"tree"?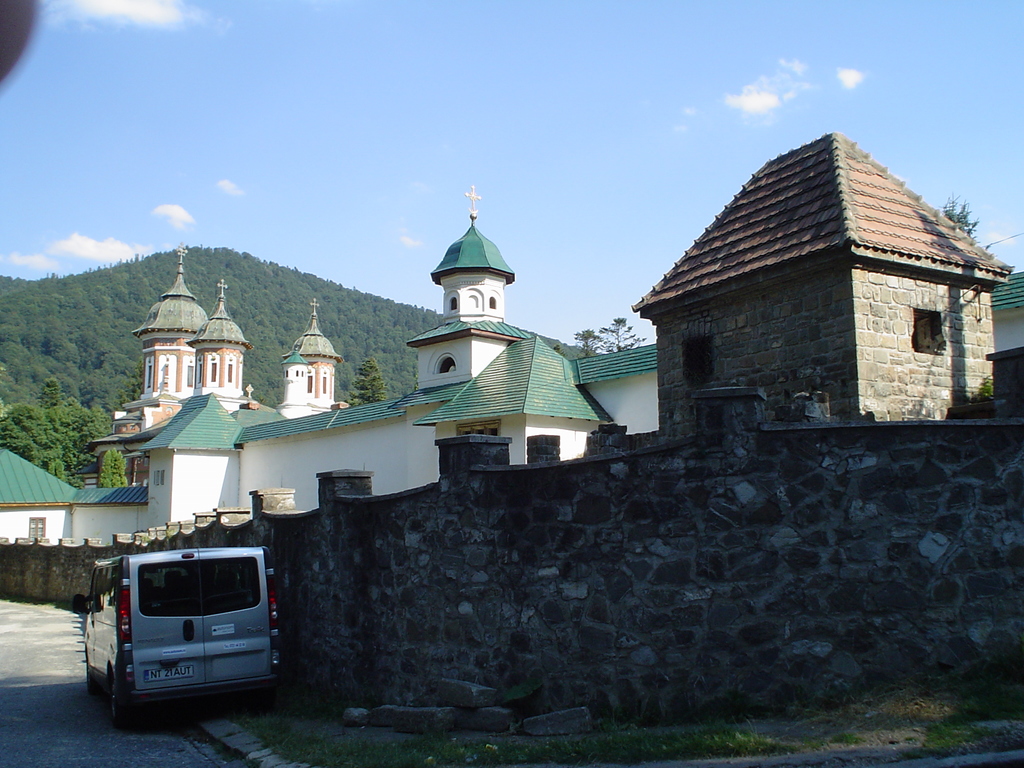
[x1=572, y1=325, x2=604, y2=358]
